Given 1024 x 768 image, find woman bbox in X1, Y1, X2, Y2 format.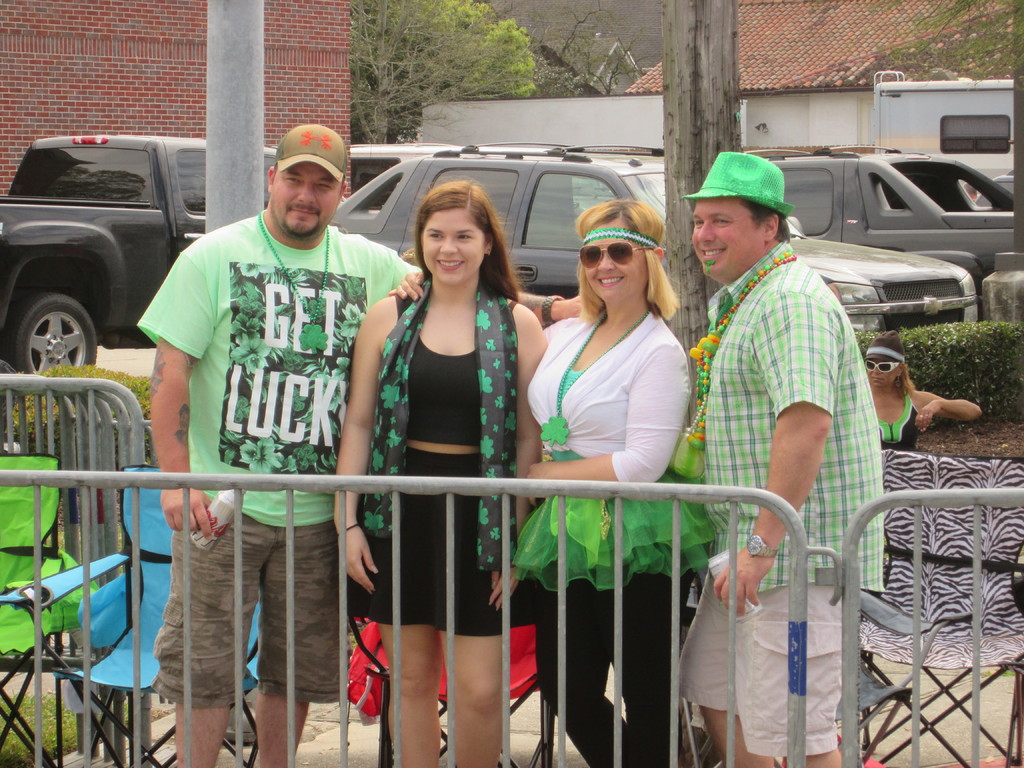
332, 182, 546, 767.
